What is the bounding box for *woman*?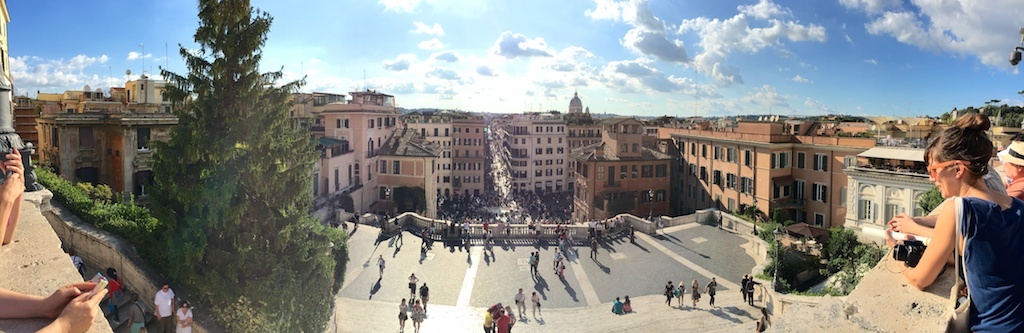
box=[662, 276, 675, 307].
